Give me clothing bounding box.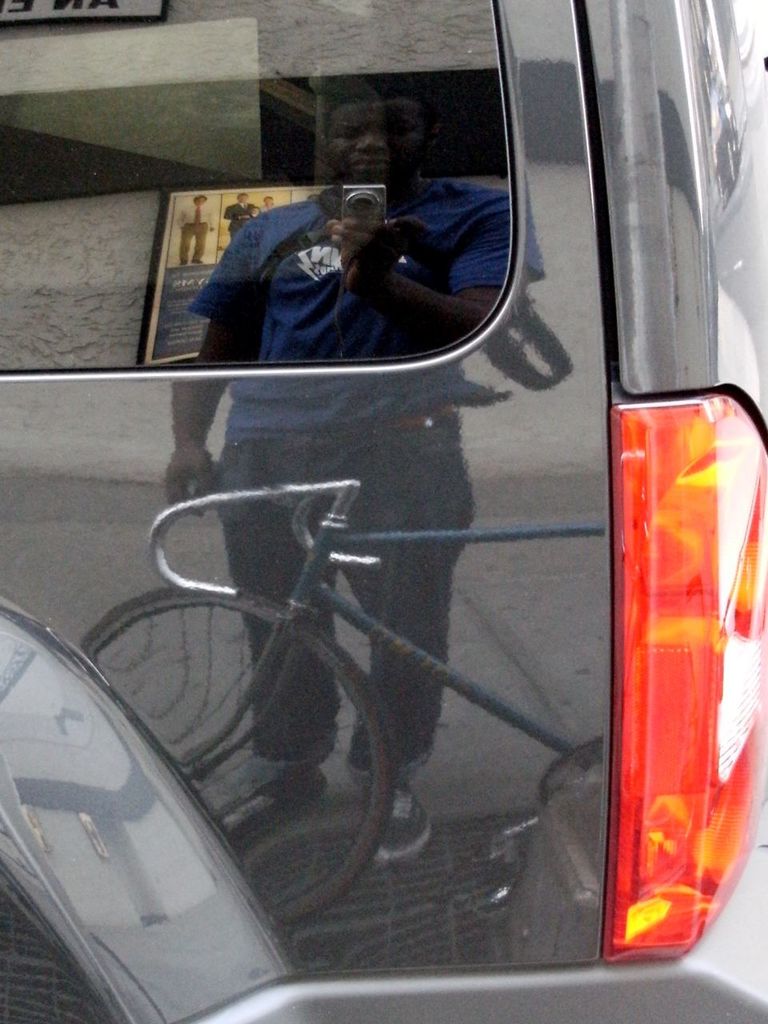
[187,175,541,447].
